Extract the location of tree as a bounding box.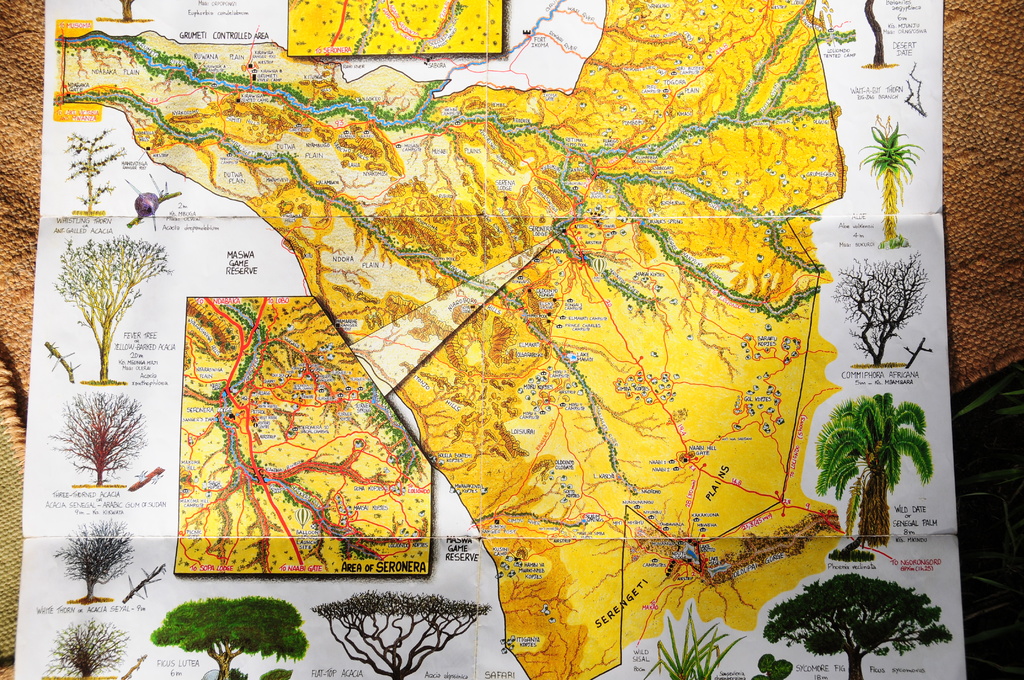
761:571:957:679.
